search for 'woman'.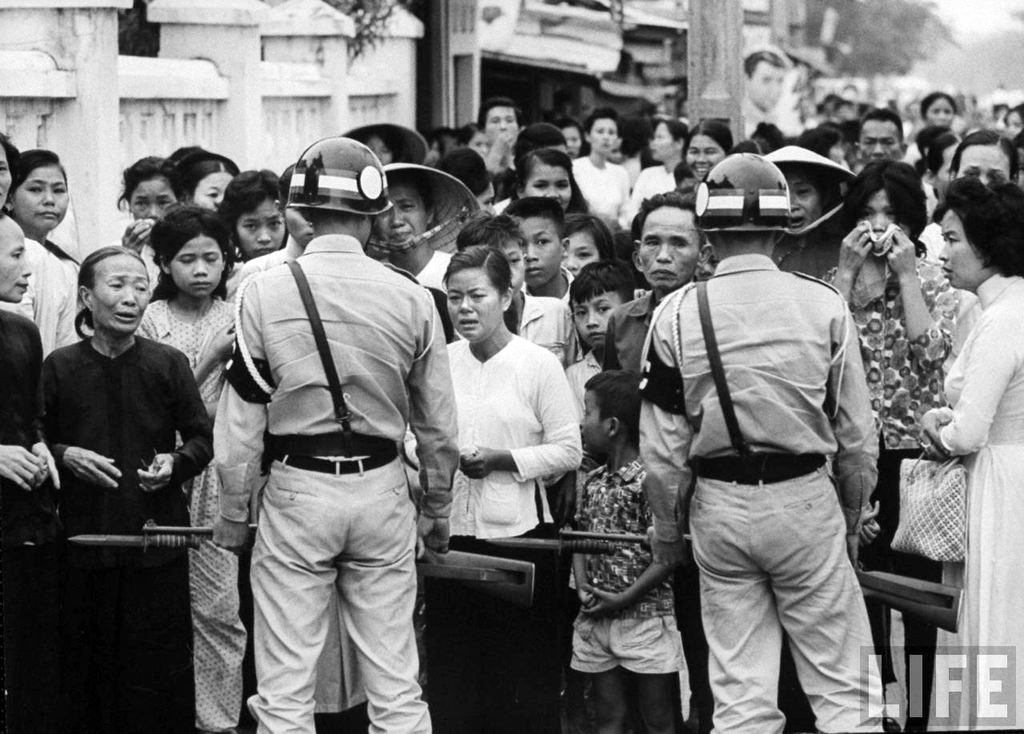
Found at 13 149 85 353.
